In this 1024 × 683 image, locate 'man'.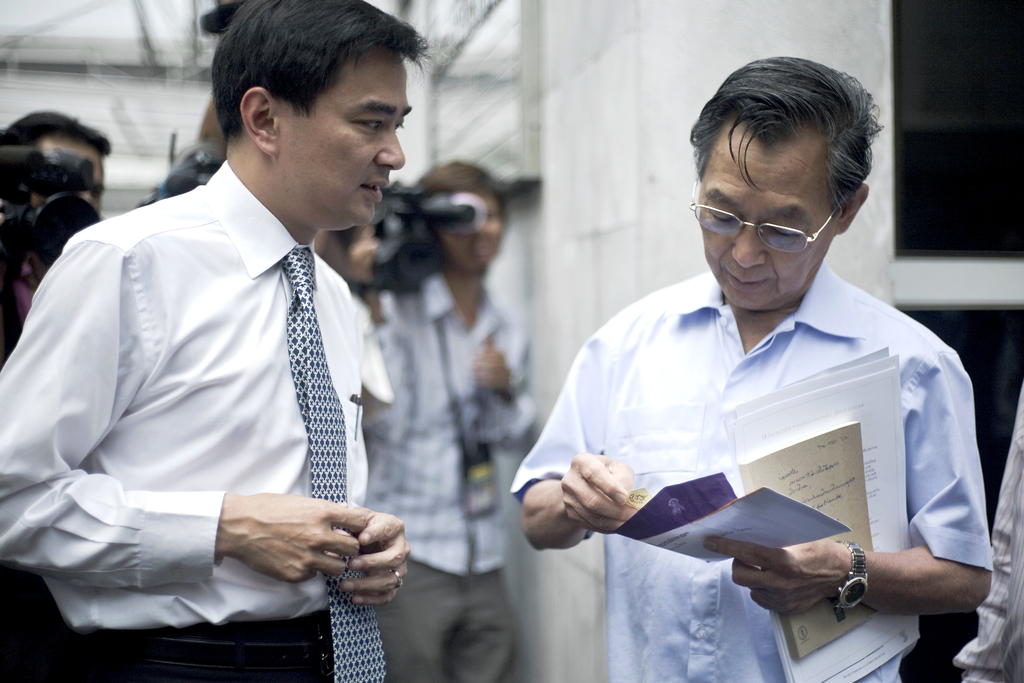
Bounding box: pyautogui.locateOnScreen(509, 56, 993, 682).
